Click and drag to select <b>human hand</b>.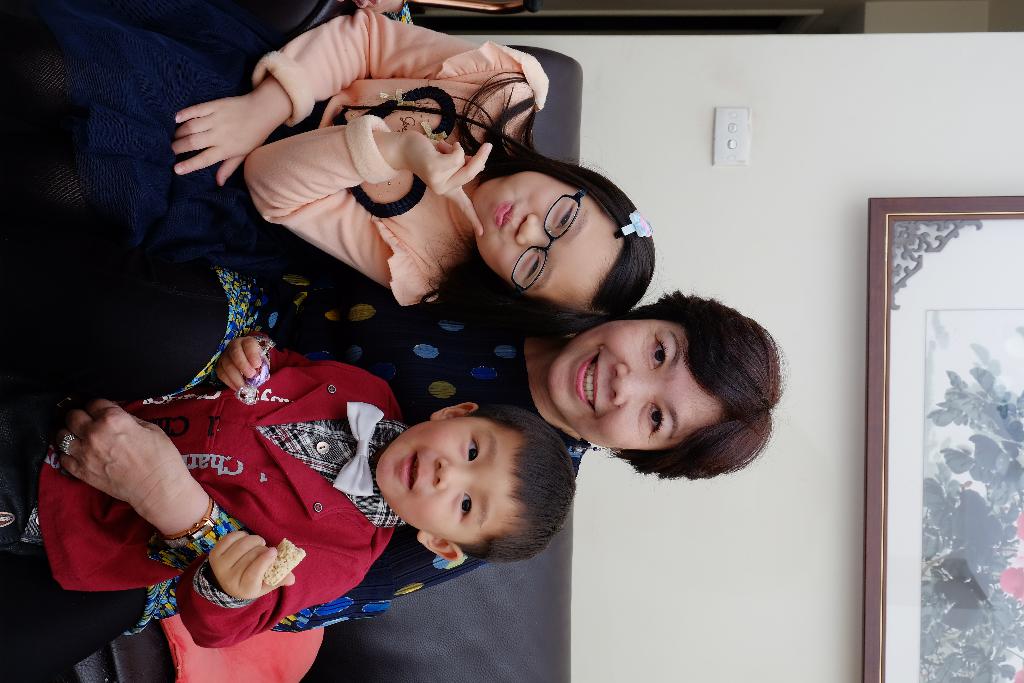
Selection: {"left": 214, "top": 336, "right": 260, "bottom": 392}.
